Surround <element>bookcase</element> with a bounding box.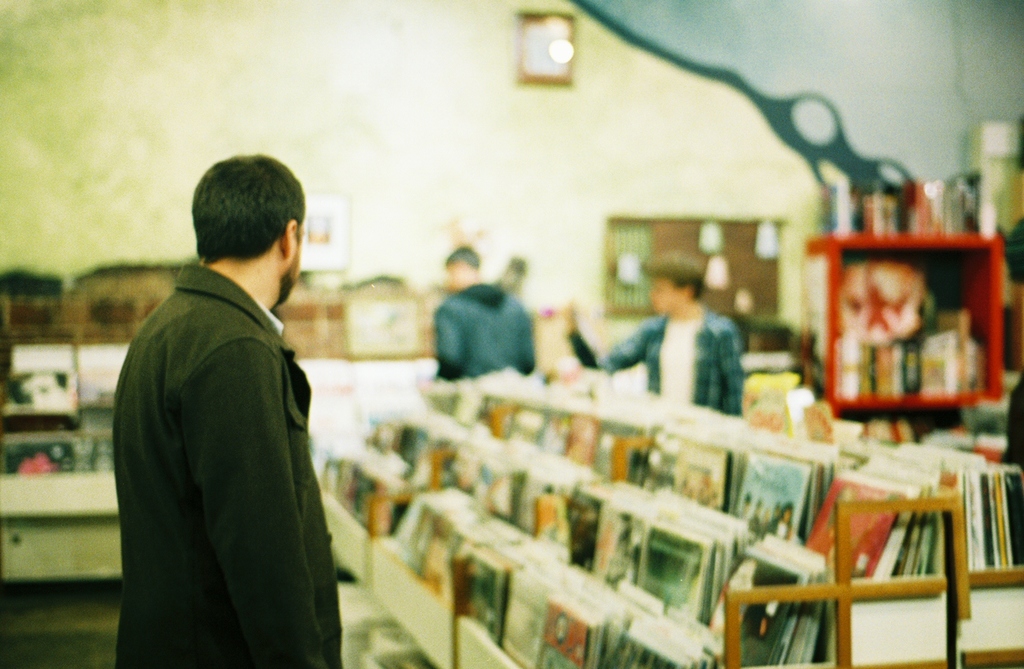
(0,340,140,593).
